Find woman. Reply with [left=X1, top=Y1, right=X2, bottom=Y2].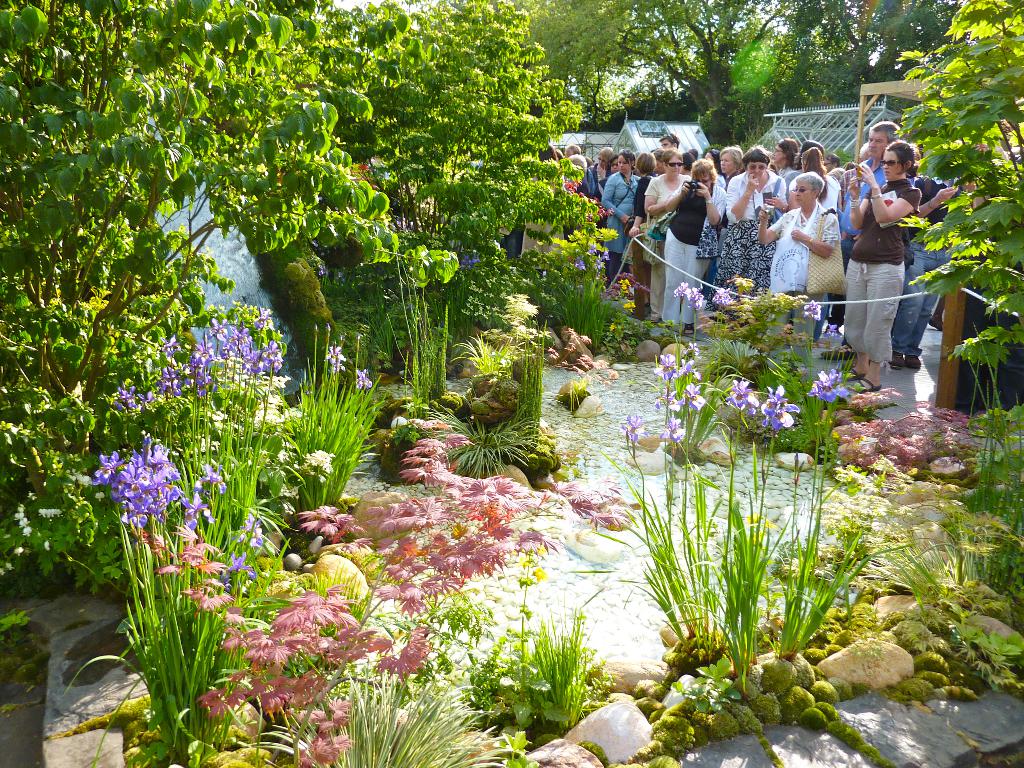
[left=664, top=157, right=727, bottom=340].
